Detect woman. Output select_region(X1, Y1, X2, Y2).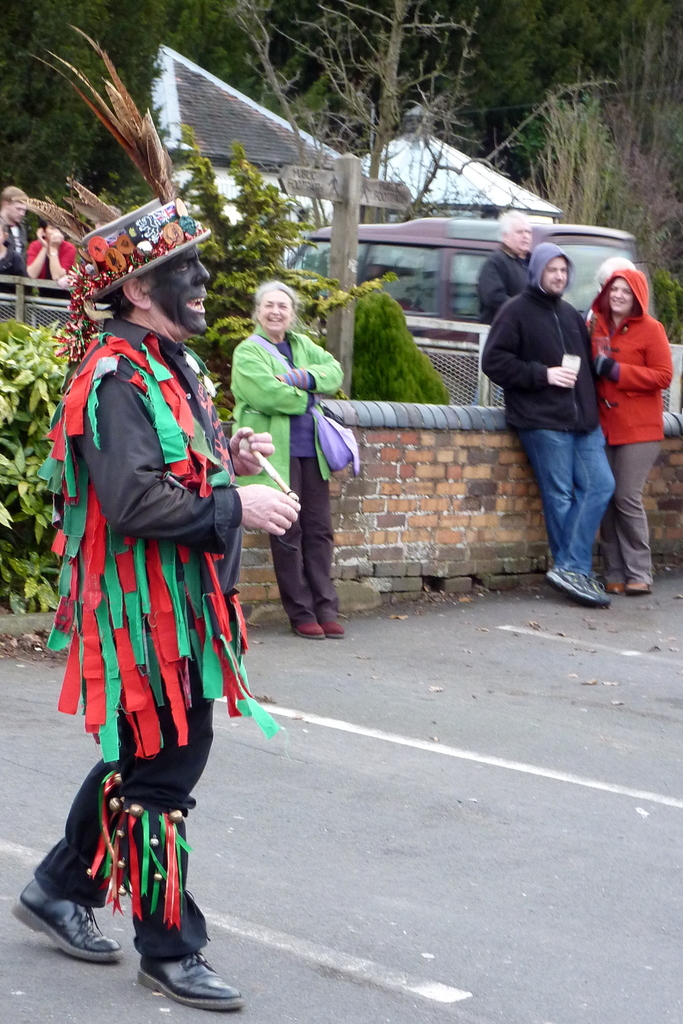
select_region(584, 239, 675, 575).
